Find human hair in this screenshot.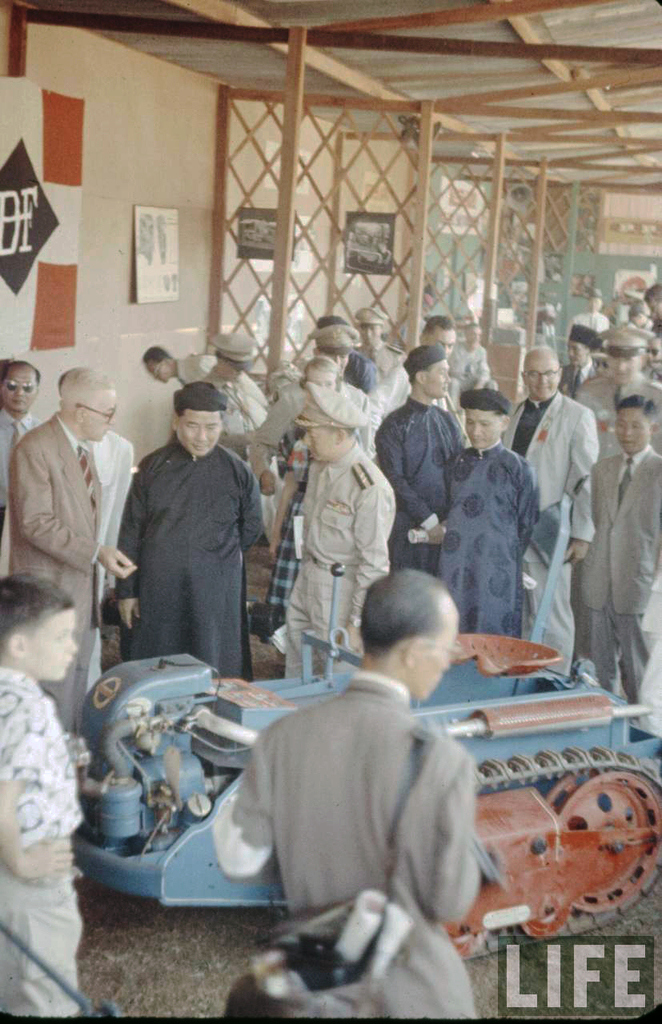
The bounding box for human hair is {"left": 0, "top": 353, "right": 42, "bottom": 378}.
